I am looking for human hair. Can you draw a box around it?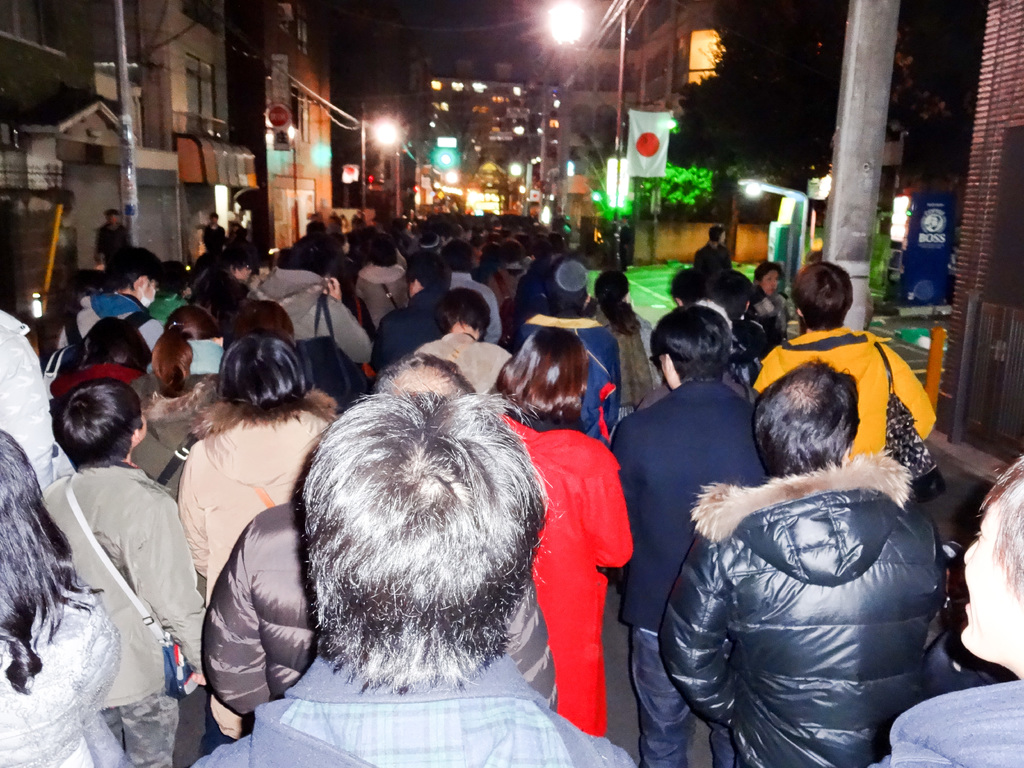
Sure, the bounding box is <bbox>758, 262, 785, 280</bbox>.
